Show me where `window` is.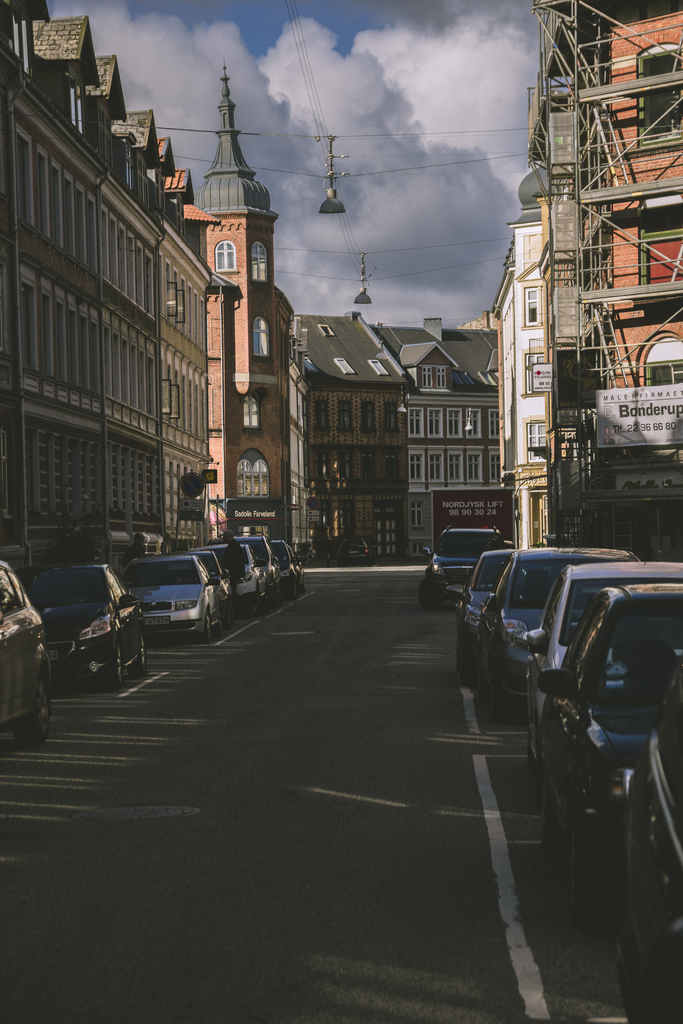
`window` is at <box>238,460,270,495</box>.
